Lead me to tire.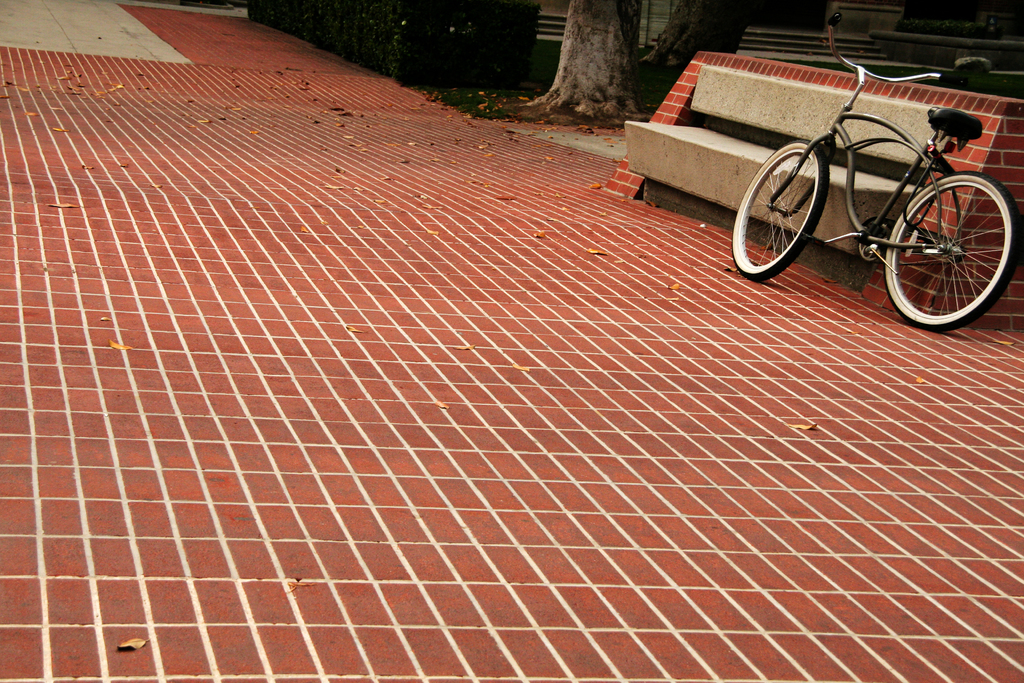
Lead to region(732, 140, 830, 281).
